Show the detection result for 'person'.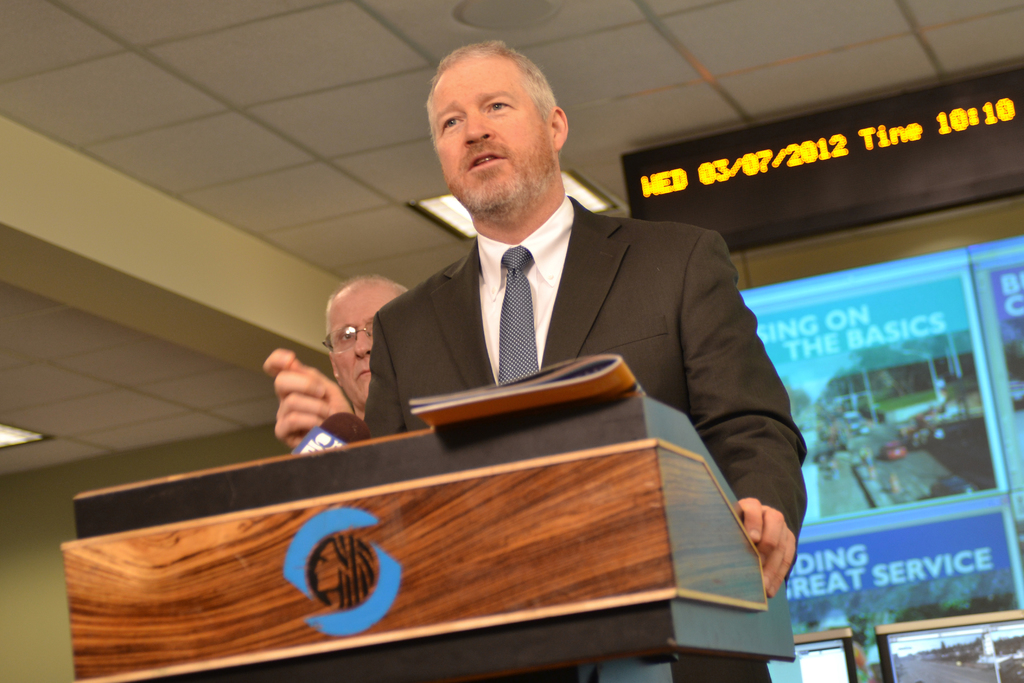
select_region(274, 38, 815, 600).
